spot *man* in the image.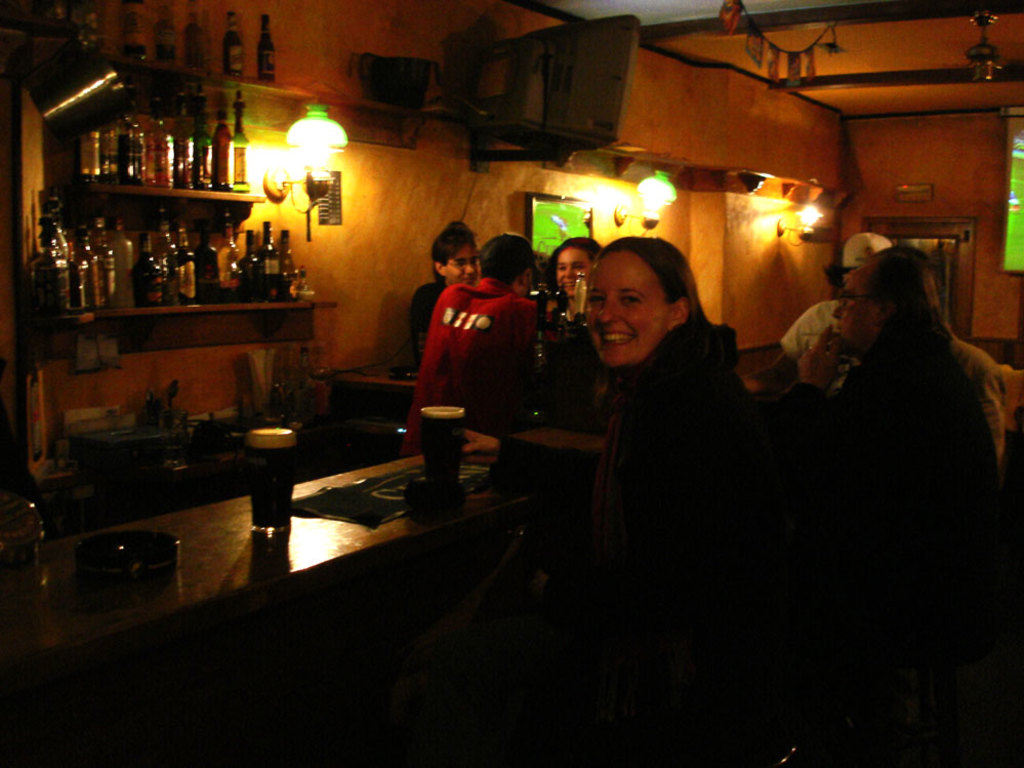
*man* found at {"x1": 778, "y1": 232, "x2": 1023, "y2": 767}.
